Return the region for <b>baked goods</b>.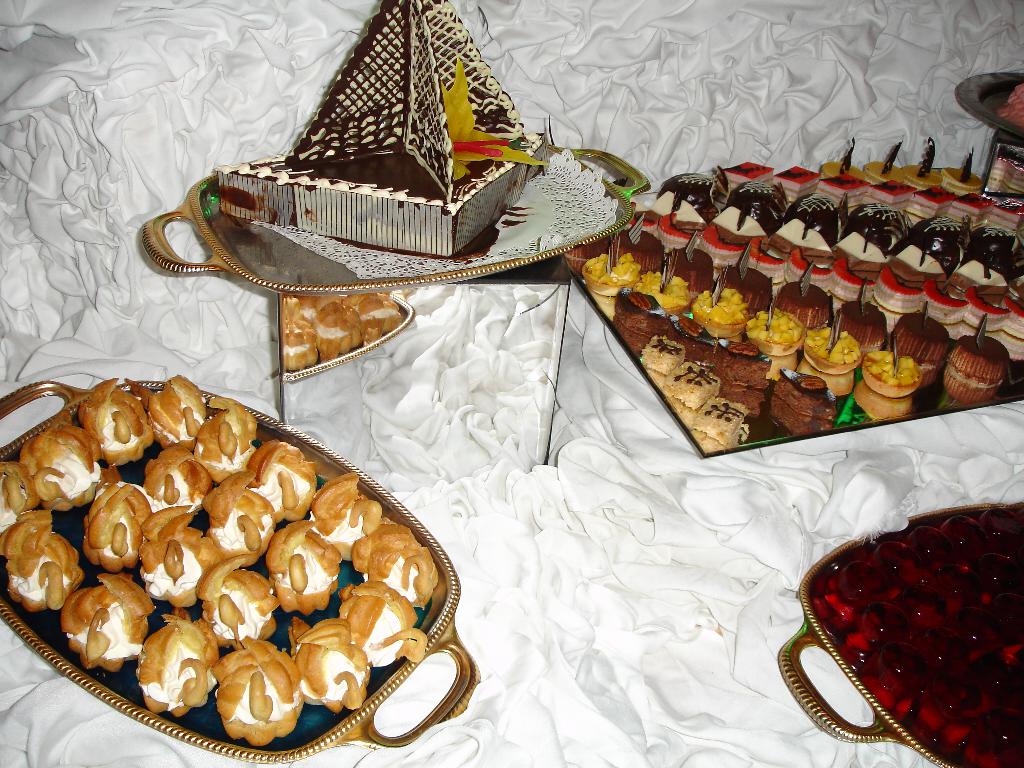
locate(146, 375, 208, 452).
